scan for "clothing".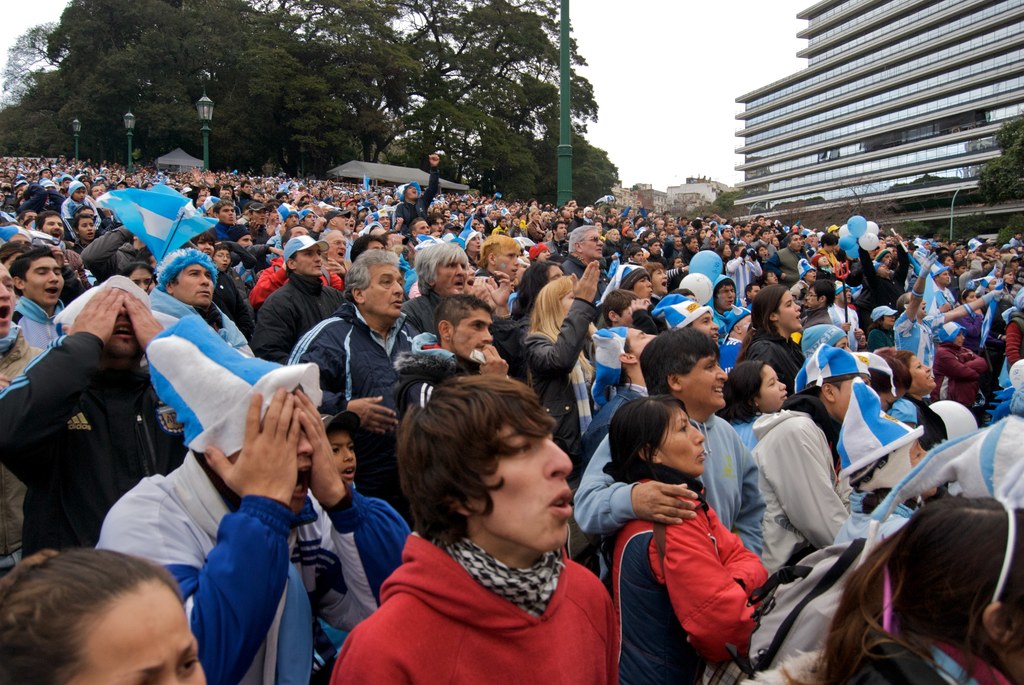
Scan result: region(765, 243, 810, 291).
